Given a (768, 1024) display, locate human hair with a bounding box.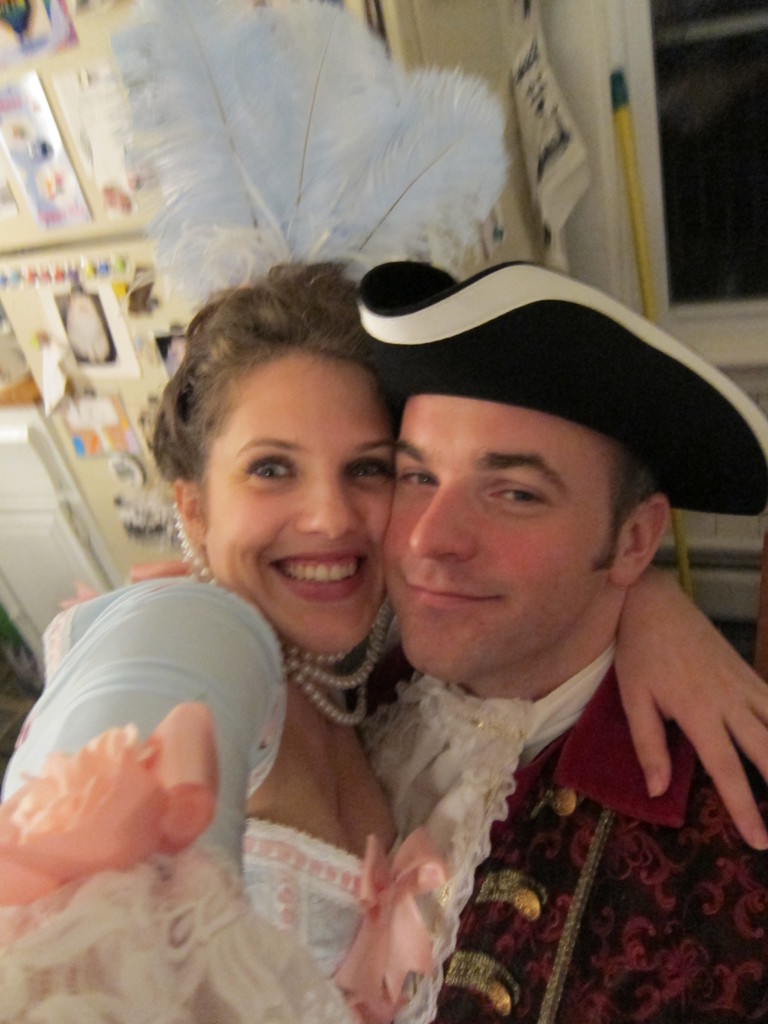
Located: [584, 442, 674, 567].
